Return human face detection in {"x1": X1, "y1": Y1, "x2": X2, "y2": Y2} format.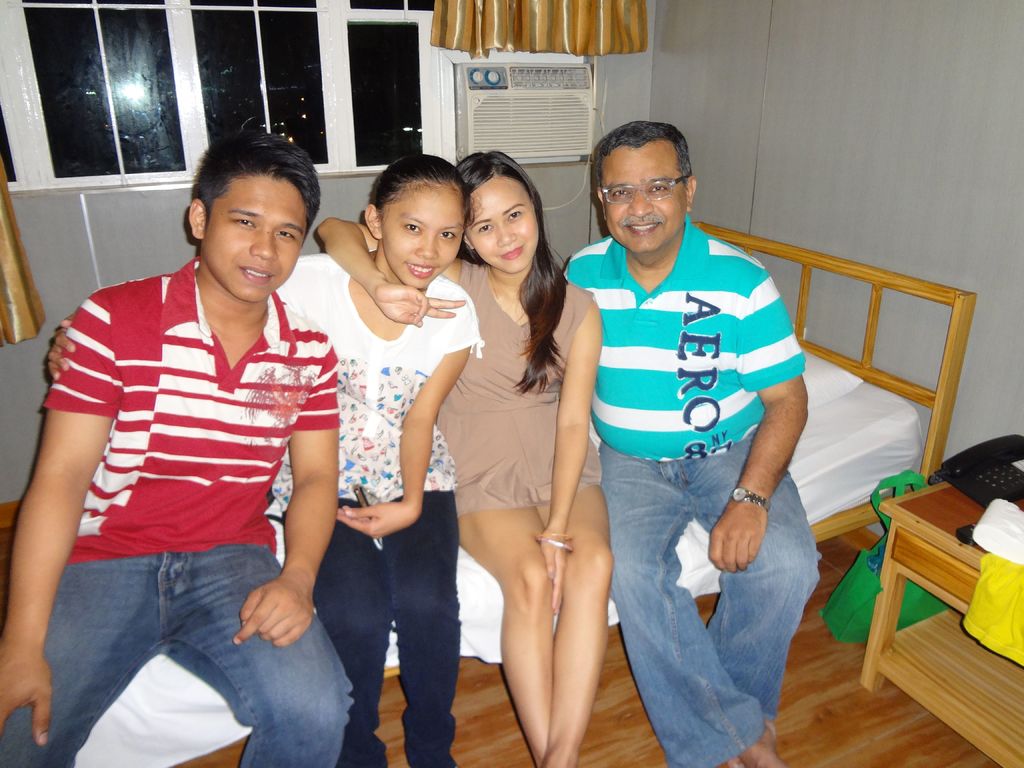
{"x1": 467, "y1": 180, "x2": 541, "y2": 269}.
